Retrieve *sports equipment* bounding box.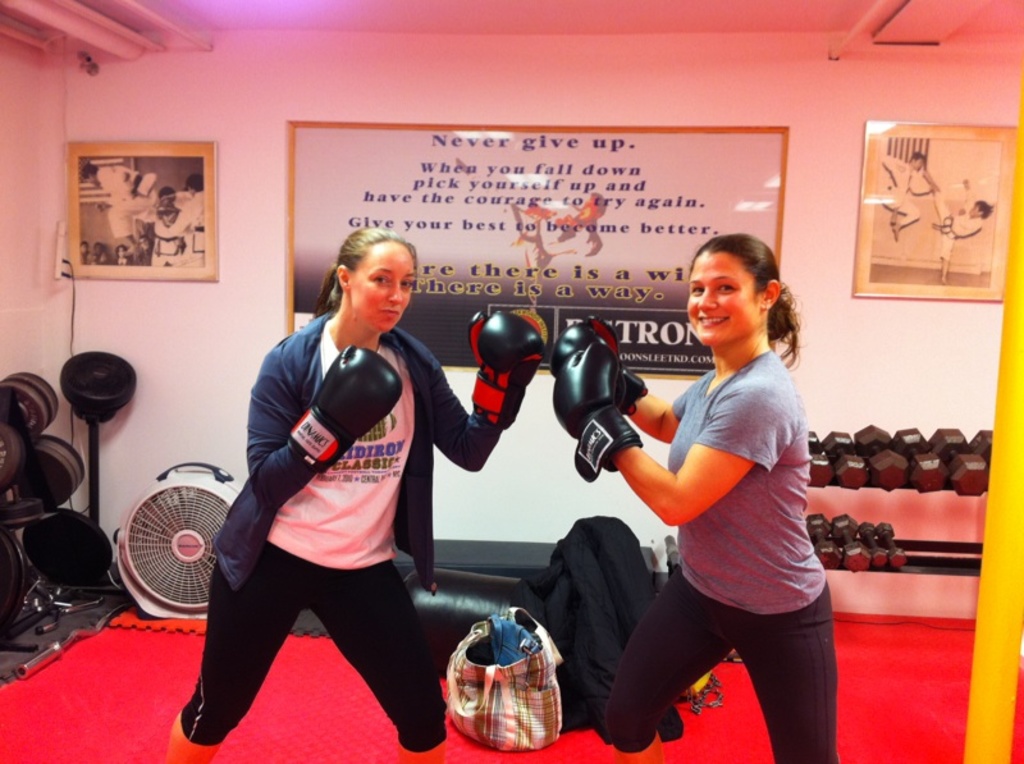
Bounding box: bbox(832, 513, 870, 569).
